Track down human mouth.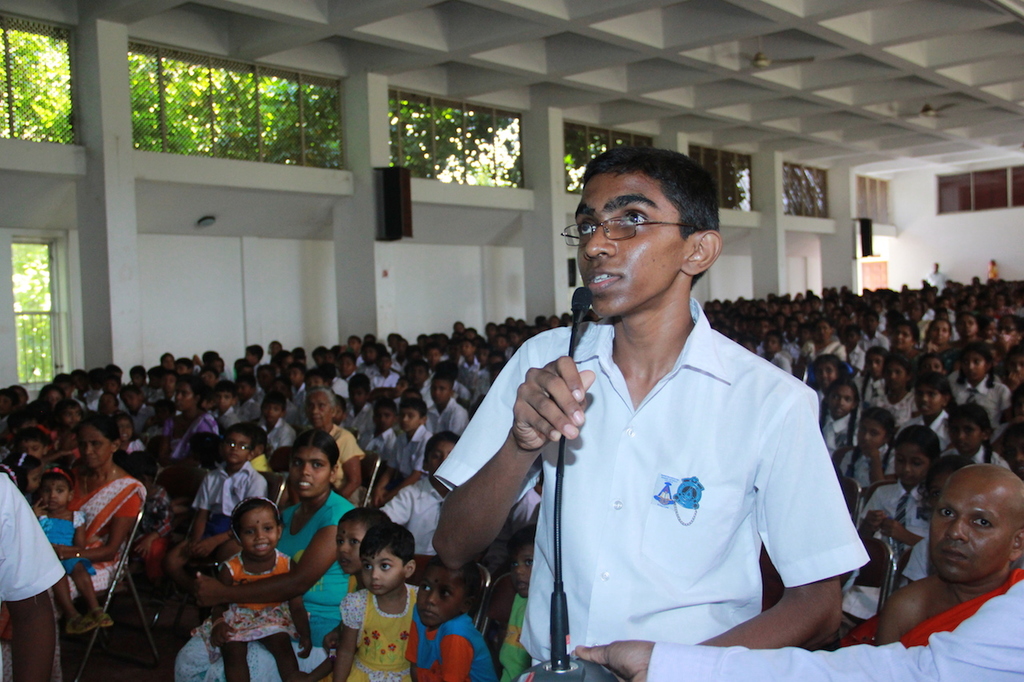
Tracked to [left=938, top=545, right=966, bottom=566].
